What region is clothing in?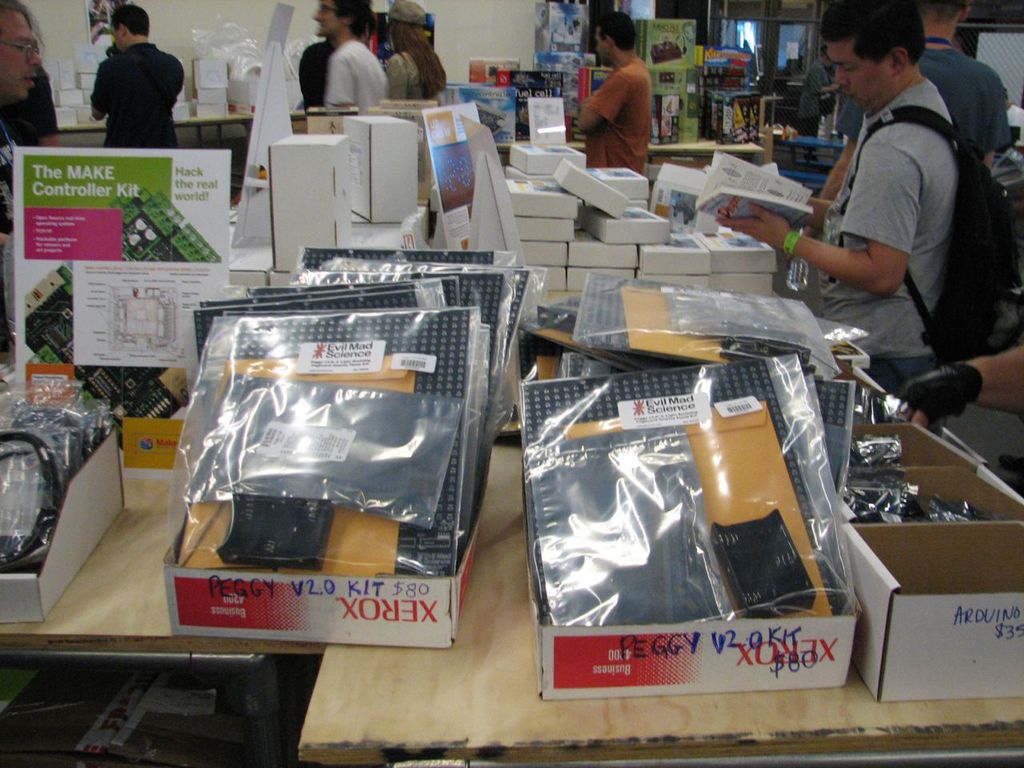
797/61/828/149.
